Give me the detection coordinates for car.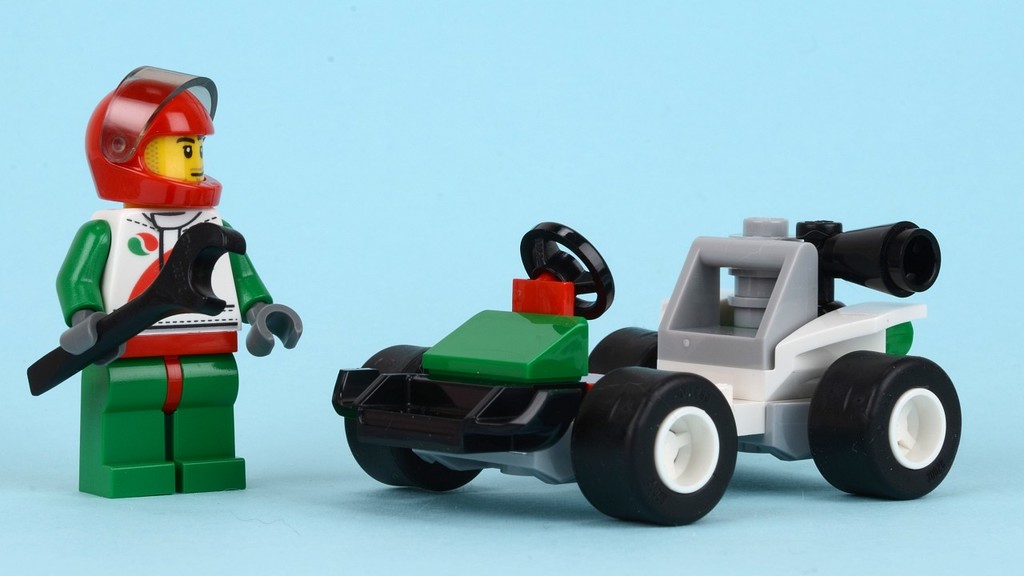
select_region(474, 218, 866, 528).
